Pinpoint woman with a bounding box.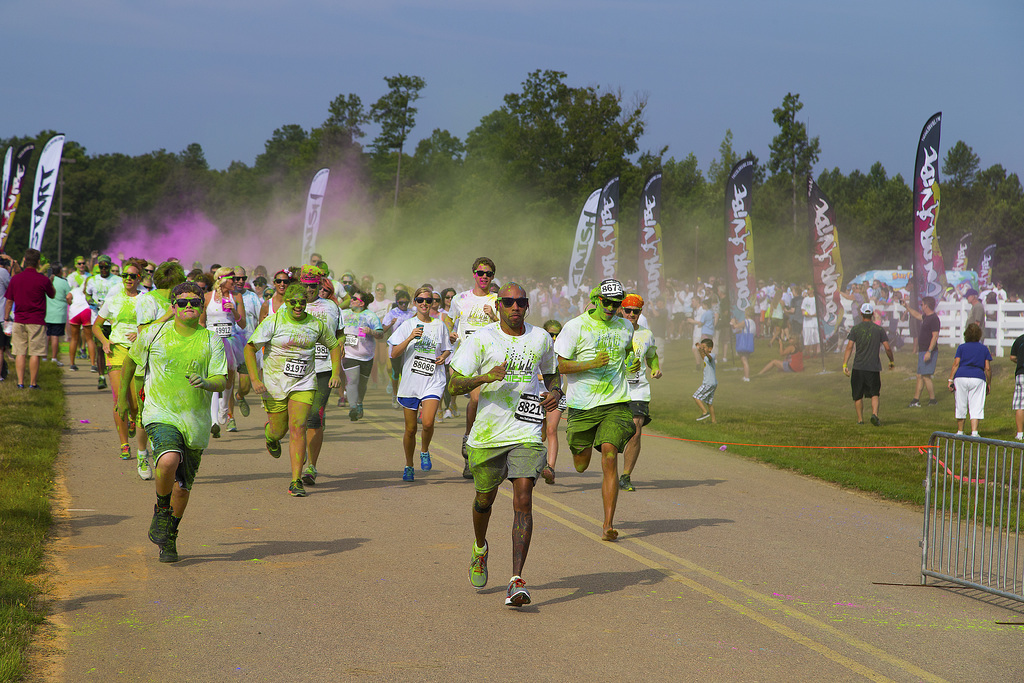
(385, 288, 447, 482).
